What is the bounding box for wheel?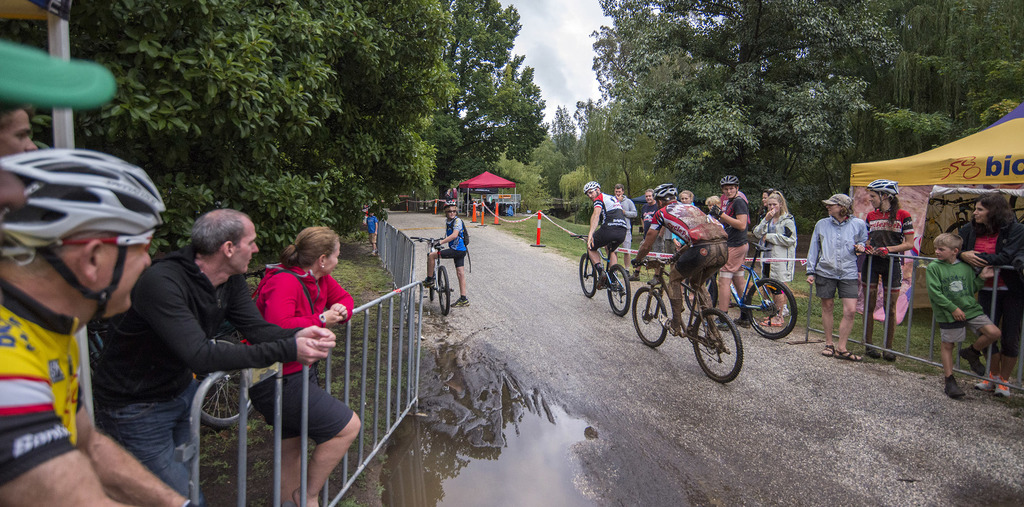
left=634, top=290, right=666, bottom=348.
